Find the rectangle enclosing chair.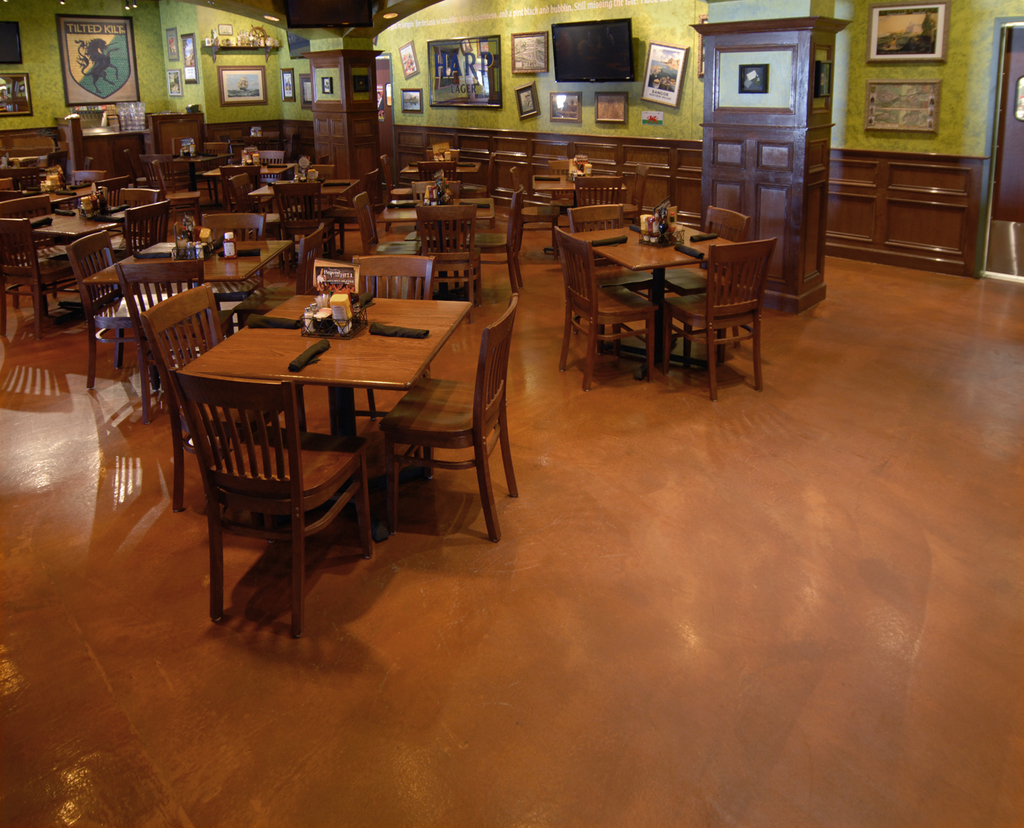
l=0, t=220, r=89, b=342.
